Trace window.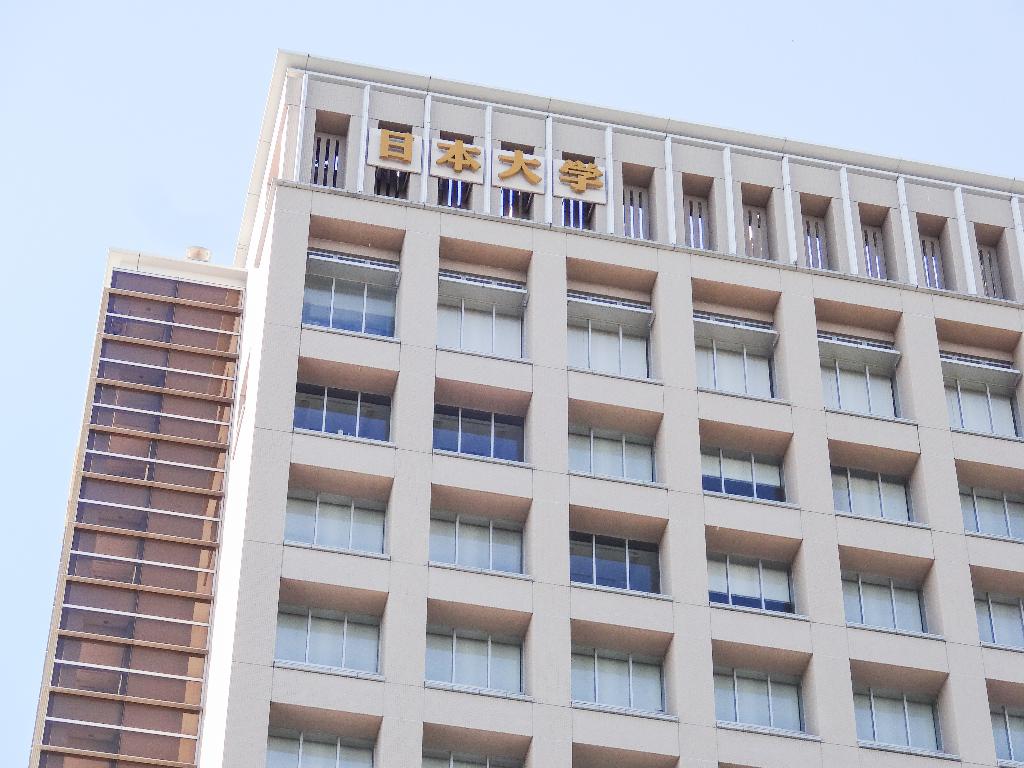
Traced to bbox=(579, 534, 662, 621).
